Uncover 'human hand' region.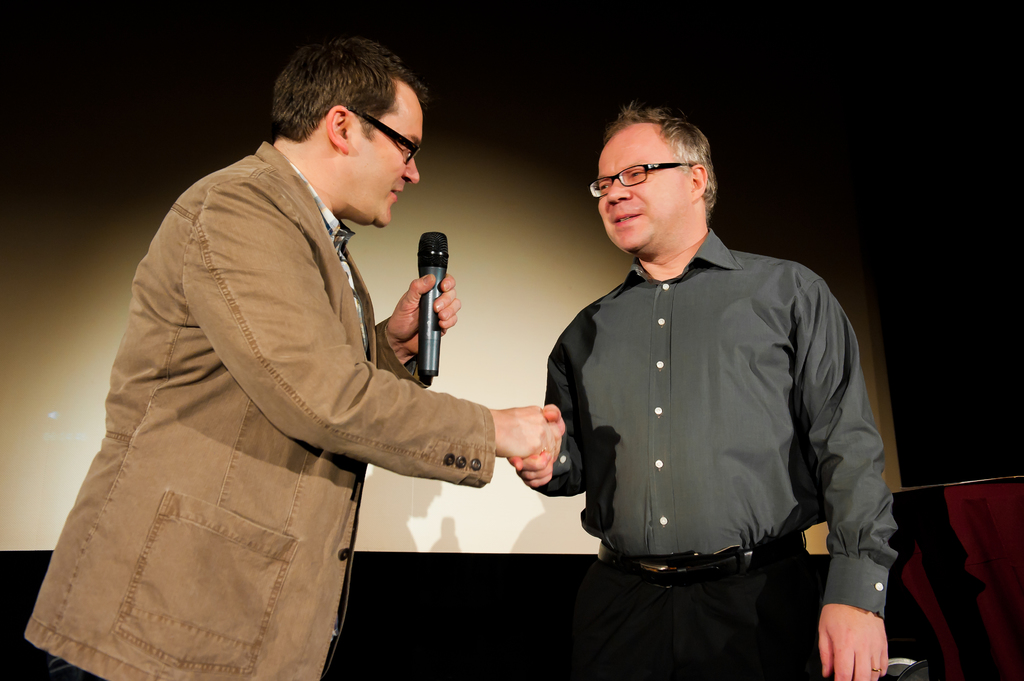
Uncovered: <bbox>386, 272, 460, 356</bbox>.
